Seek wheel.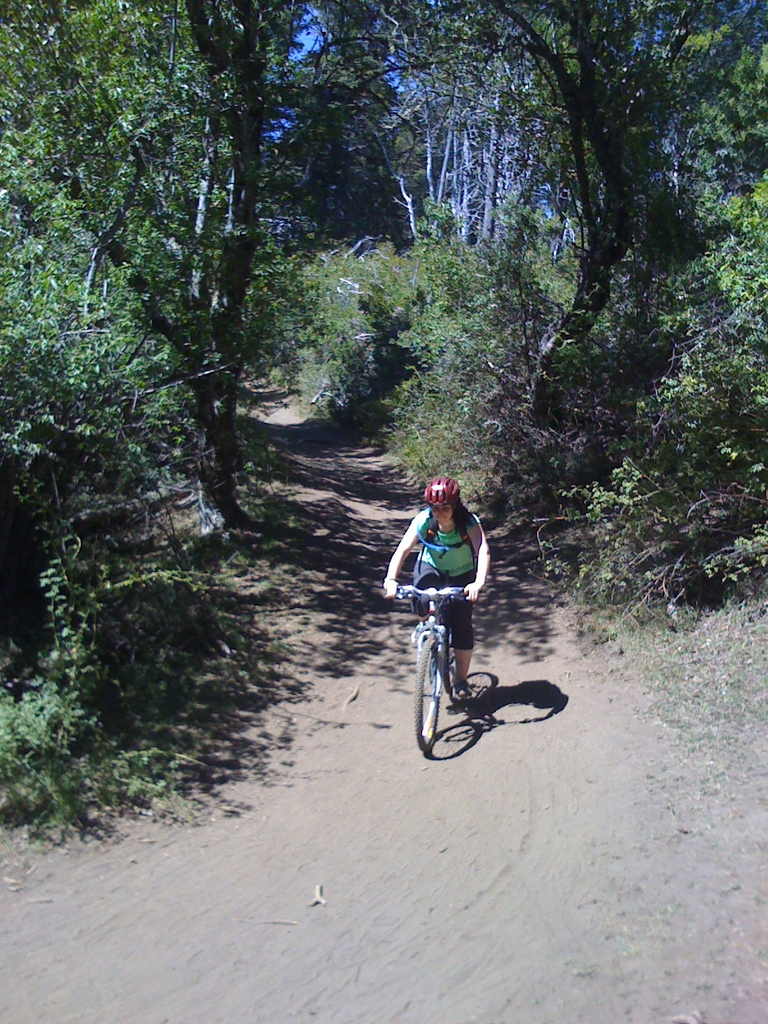
region(446, 622, 463, 705).
